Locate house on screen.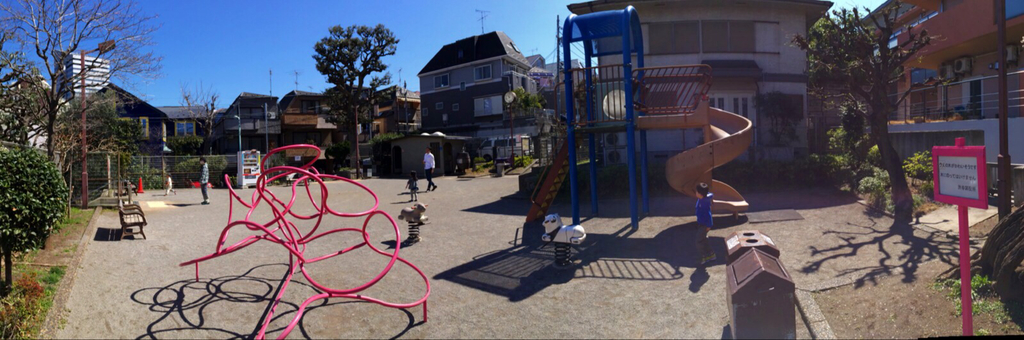
On screen at box(837, 0, 1023, 203).
